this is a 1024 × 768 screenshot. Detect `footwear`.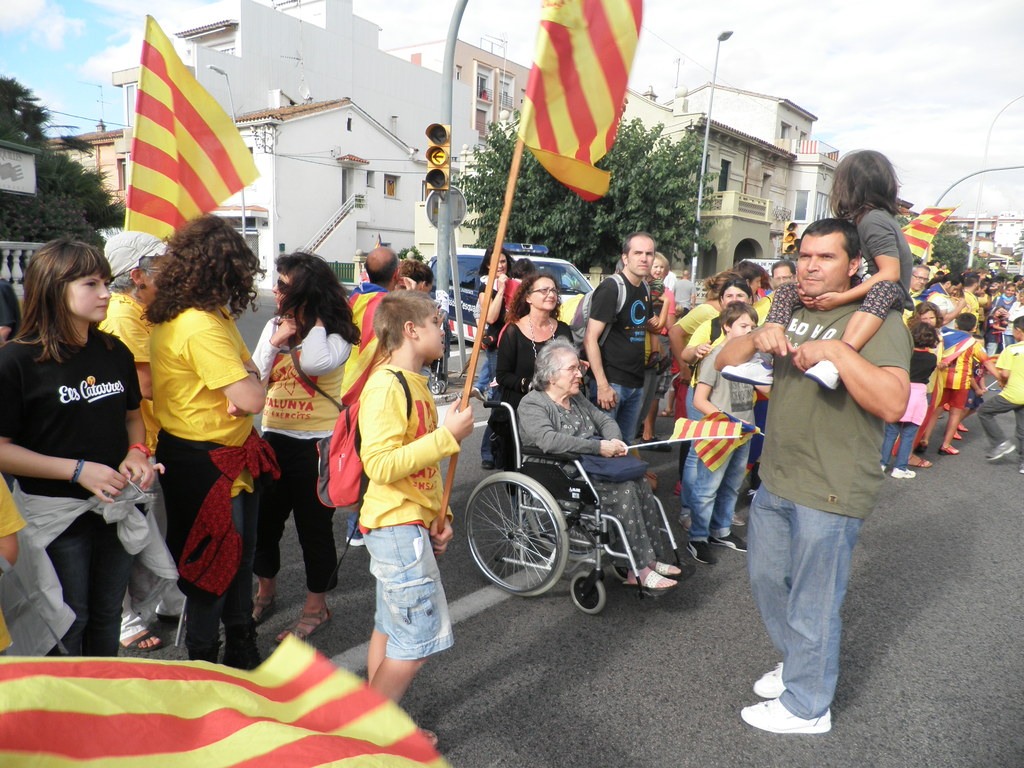
box(346, 538, 365, 547).
